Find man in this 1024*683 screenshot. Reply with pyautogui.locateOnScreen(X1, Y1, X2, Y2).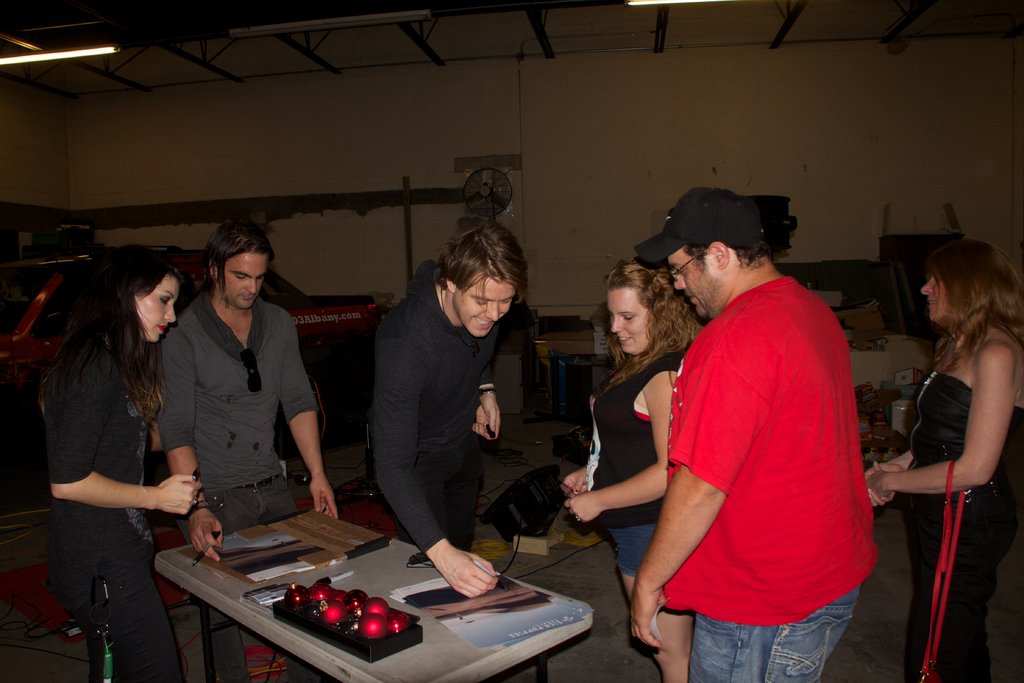
pyautogui.locateOnScreen(369, 216, 530, 597).
